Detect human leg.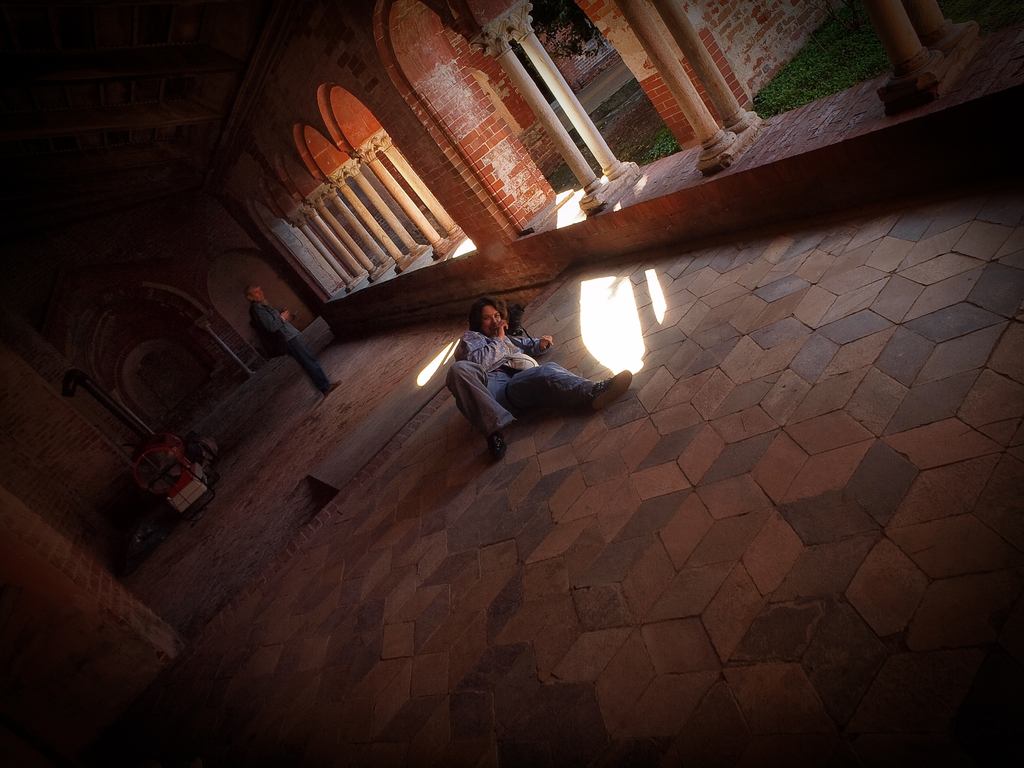
Detected at pyautogui.locateOnScreen(449, 363, 516, 457).
